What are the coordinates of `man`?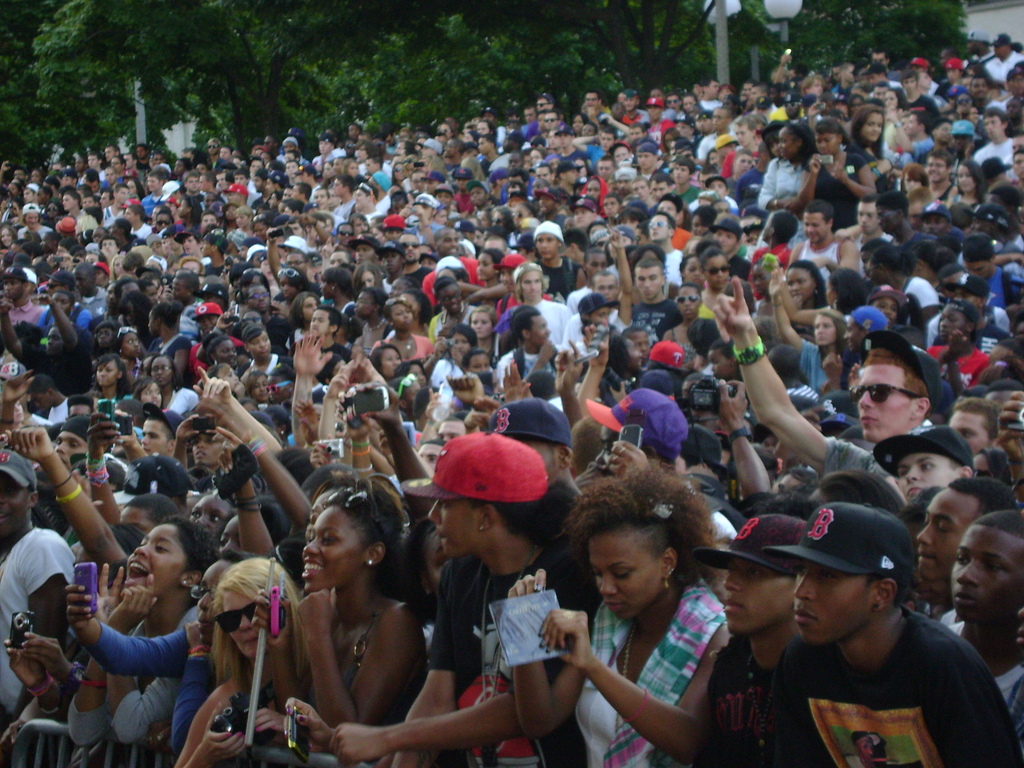
308, 305, 351, 383.
